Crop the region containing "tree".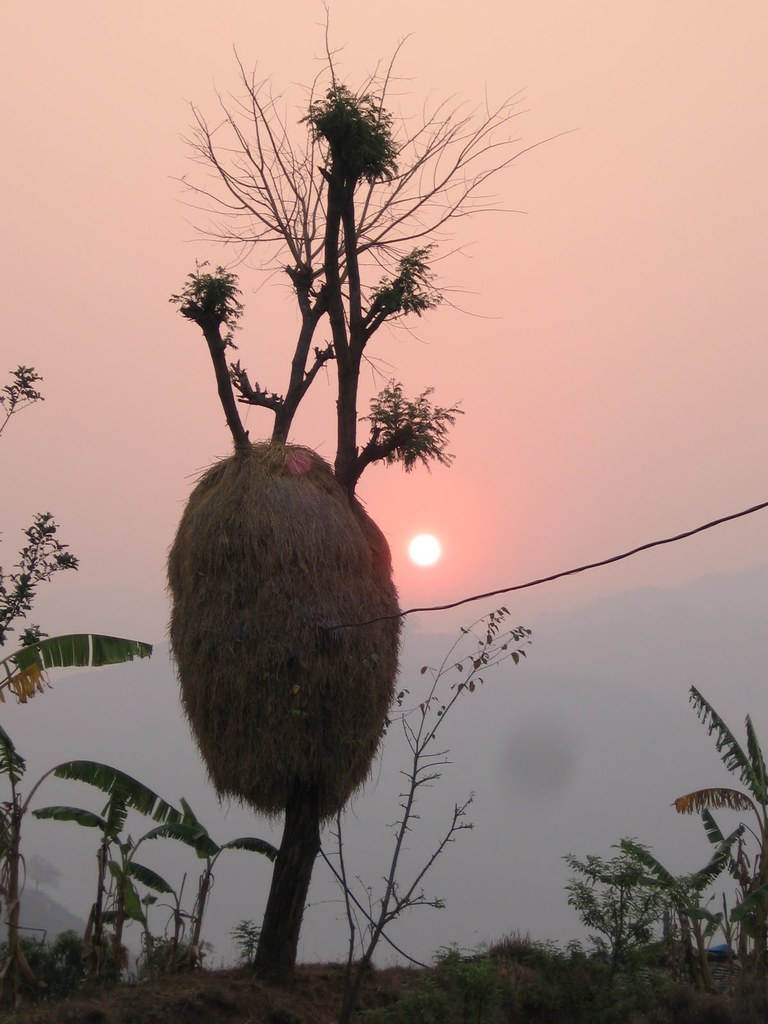
Crop region: 0,631,143,958.
